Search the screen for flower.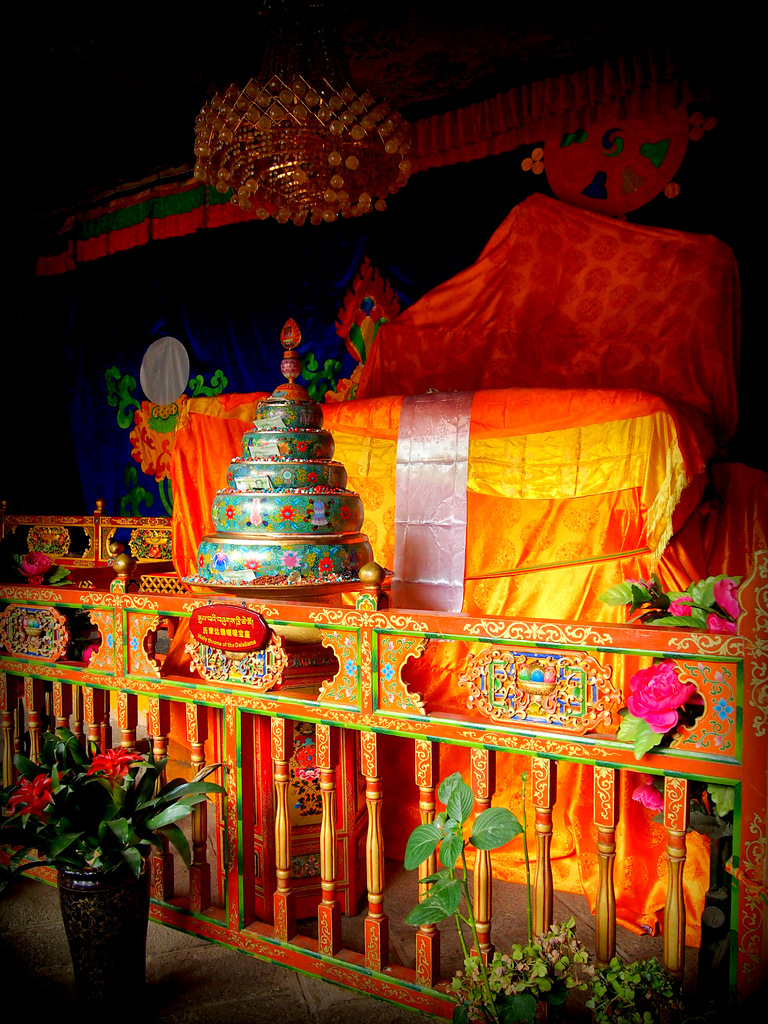
Found at 628,771,678,813.
